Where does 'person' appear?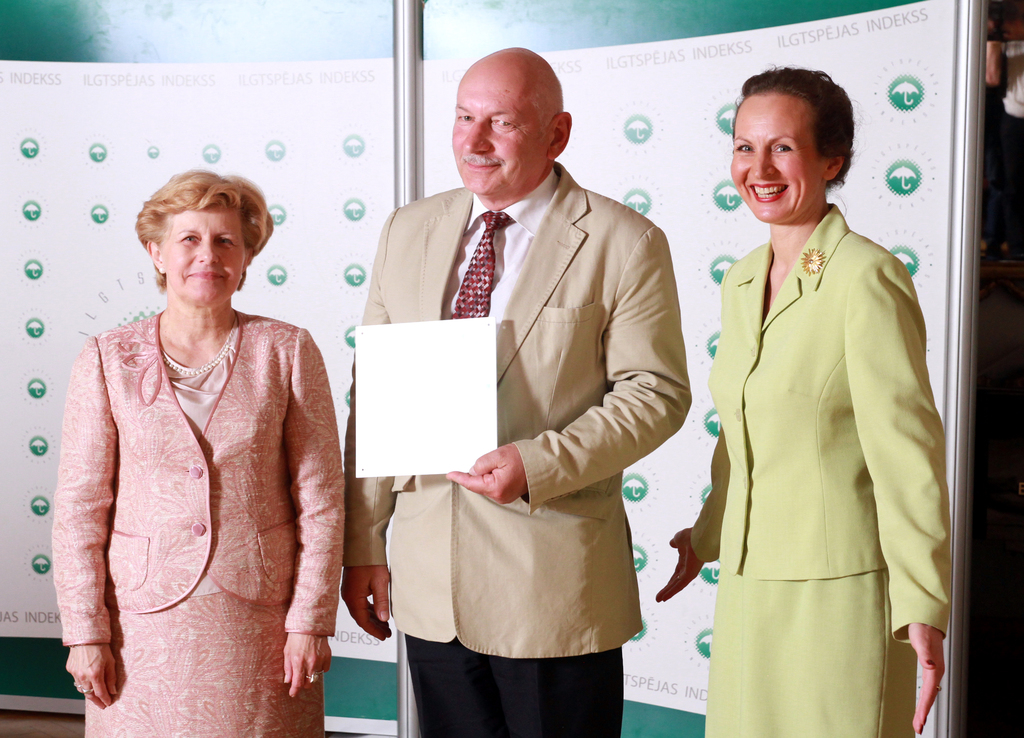
Appears at locate(340, 44, 692, 737).
